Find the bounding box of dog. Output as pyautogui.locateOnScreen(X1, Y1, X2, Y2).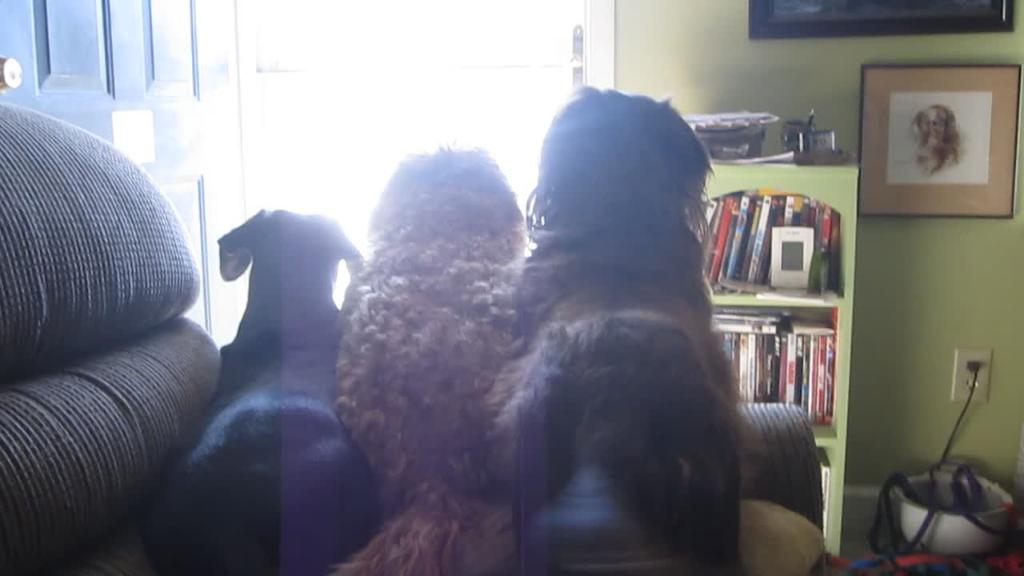
pyautogui.locateOnScreen(328, 146, 530, 575).
